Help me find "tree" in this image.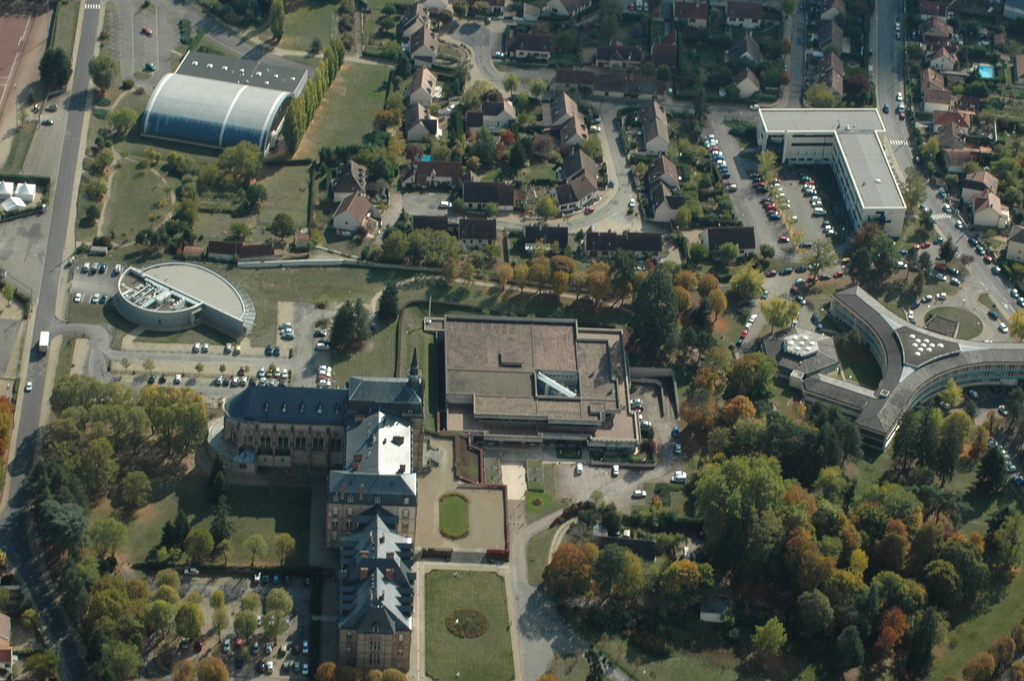
Found it: [x1=352, y1=299, x2=369, y2=343].
